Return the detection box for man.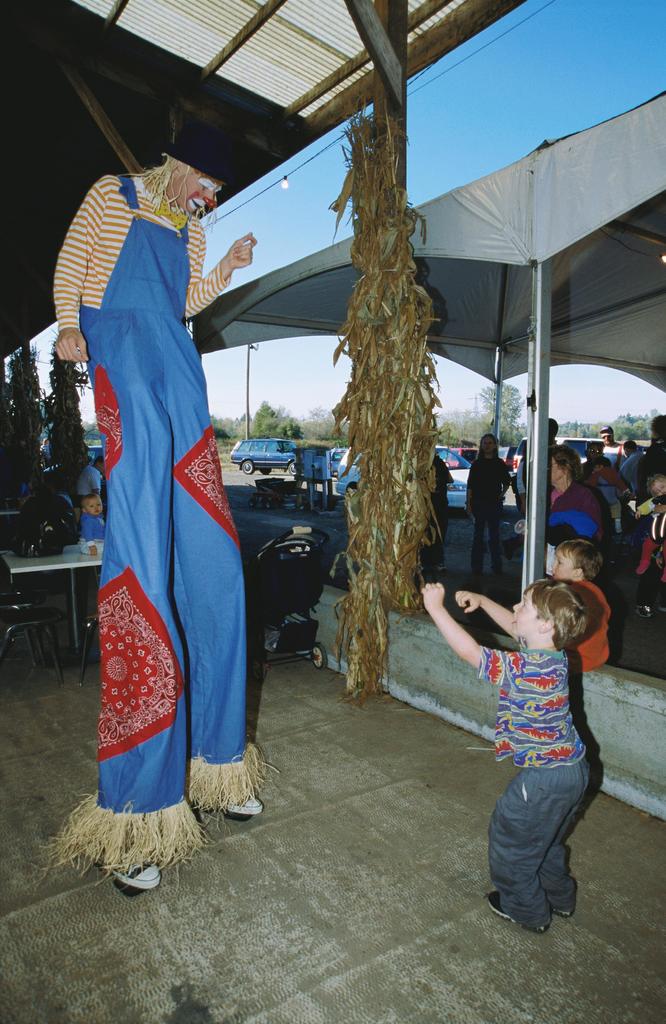
l=54, t=136, r=267, b=904.
